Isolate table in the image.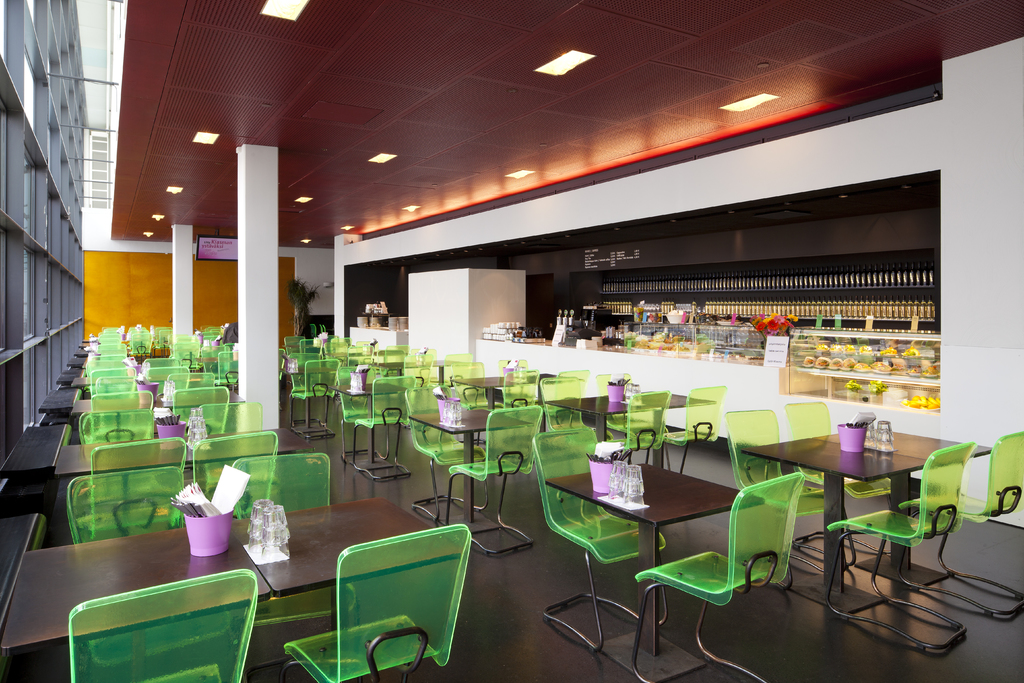
Isolated region: bbox=[0, 486, 468, 682].
